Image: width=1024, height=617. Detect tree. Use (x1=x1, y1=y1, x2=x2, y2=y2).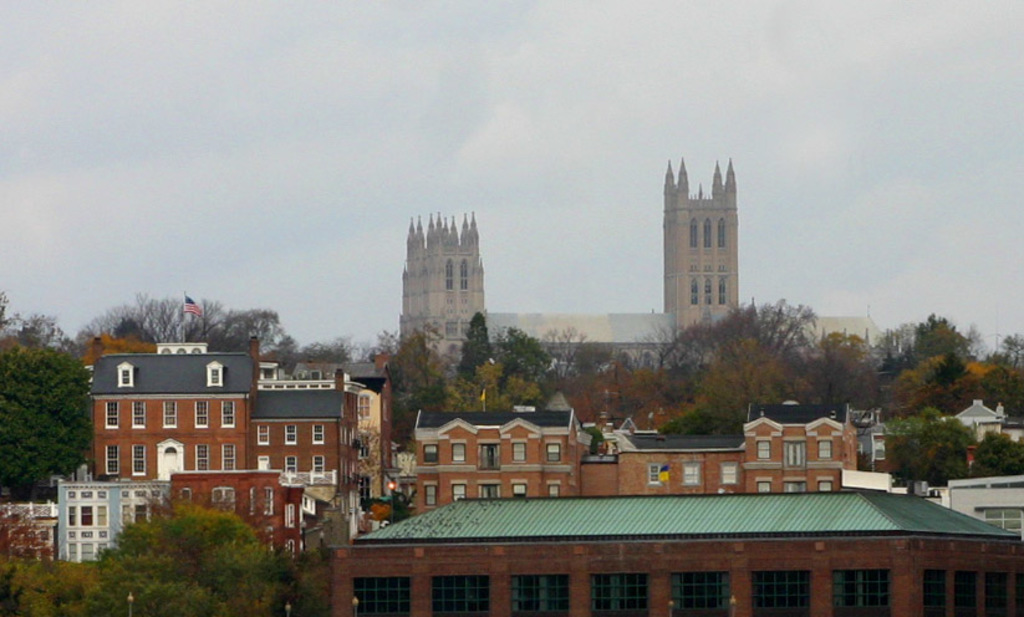
(x1=266, y1=330, x2=352, y2=376).
